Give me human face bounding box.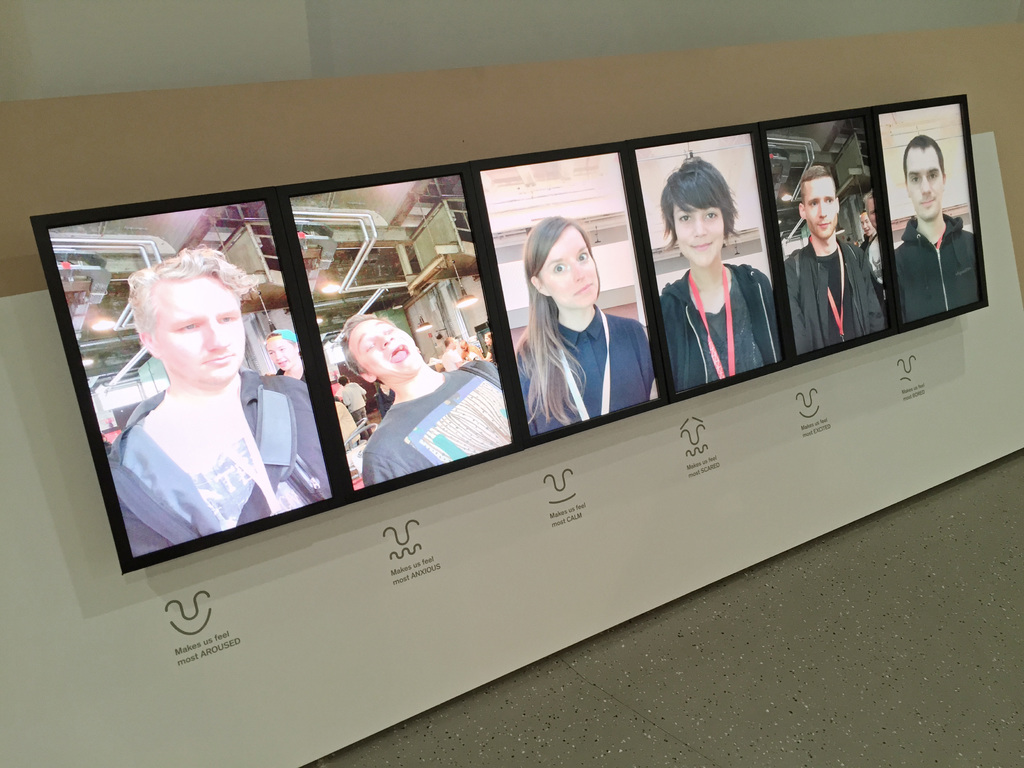
left=146, top=270, right=245, bottom=385.
